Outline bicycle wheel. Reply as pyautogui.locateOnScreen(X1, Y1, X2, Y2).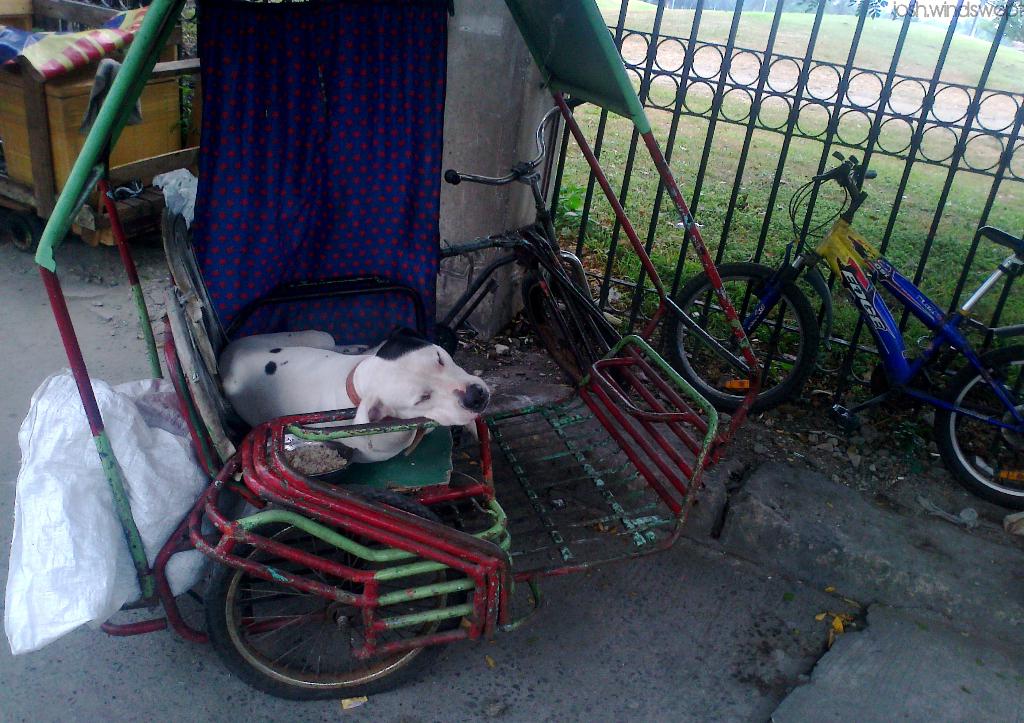
pyautogui.locateOnScreen(521, 266, 613, 398).
